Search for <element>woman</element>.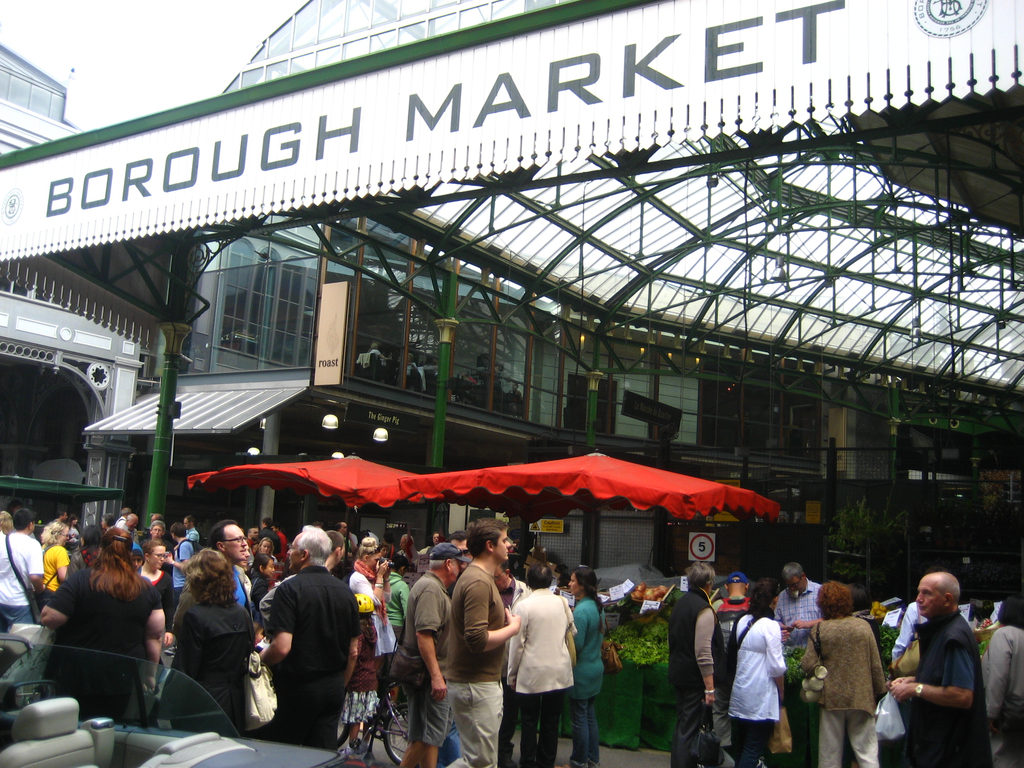
Found at [left=133, top=534, right=179, bottom=704].
